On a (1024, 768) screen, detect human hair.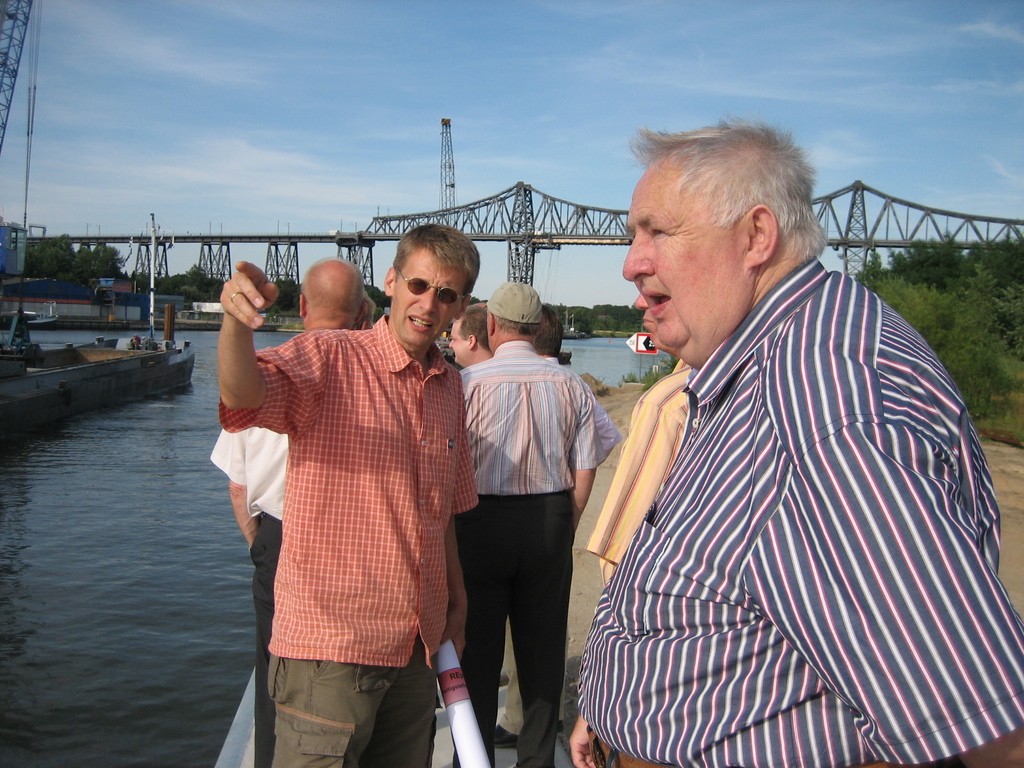
pyautogui.locateOnScreen(499, 317, 541, 340).
